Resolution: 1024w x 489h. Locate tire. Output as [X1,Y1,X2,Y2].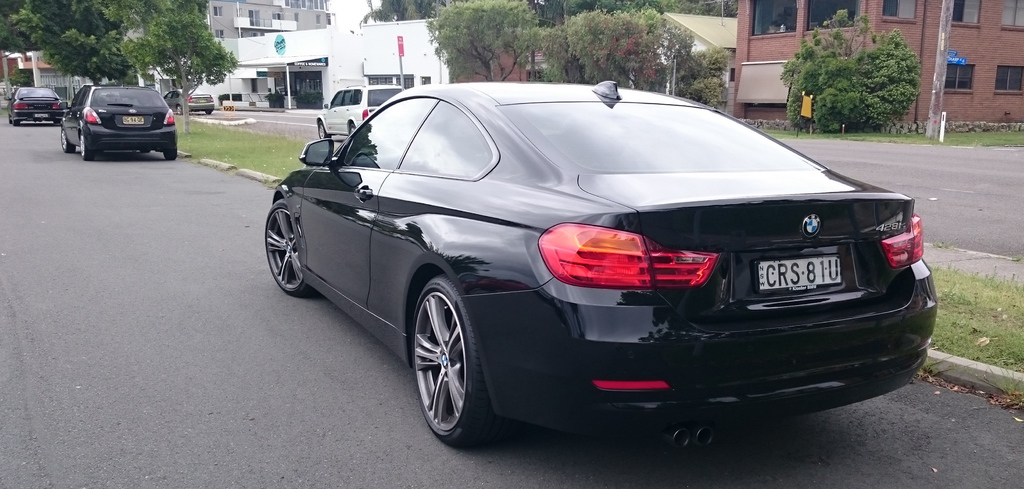
[163,149,177,161].
